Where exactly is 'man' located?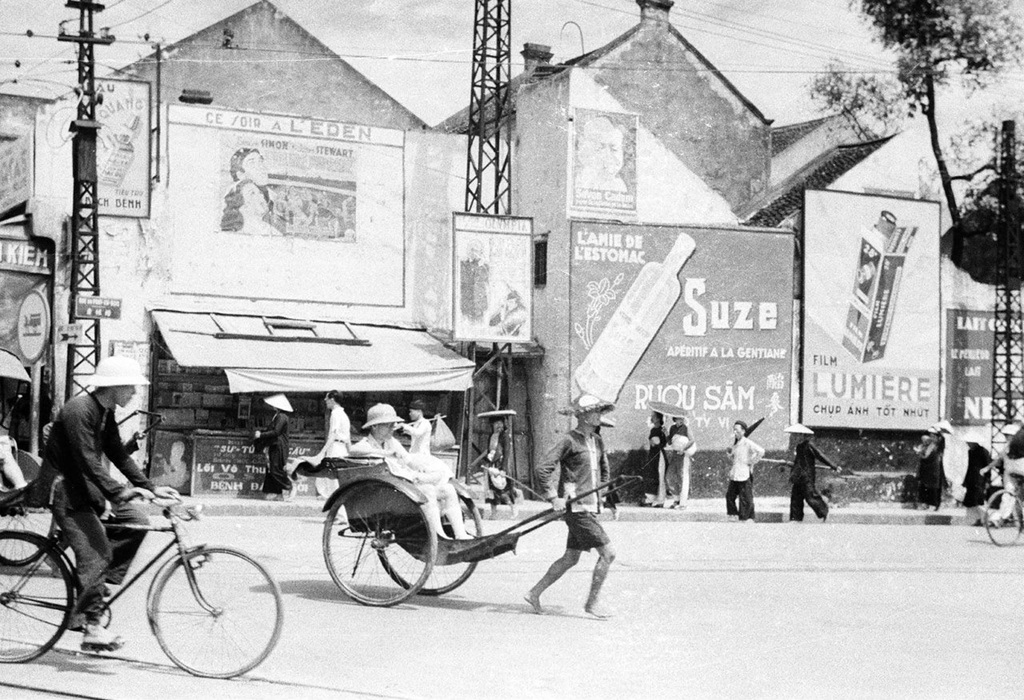
Its bounding box is {"x1": 788, "y1": 424, "x2": 829, "y2": 522}.
